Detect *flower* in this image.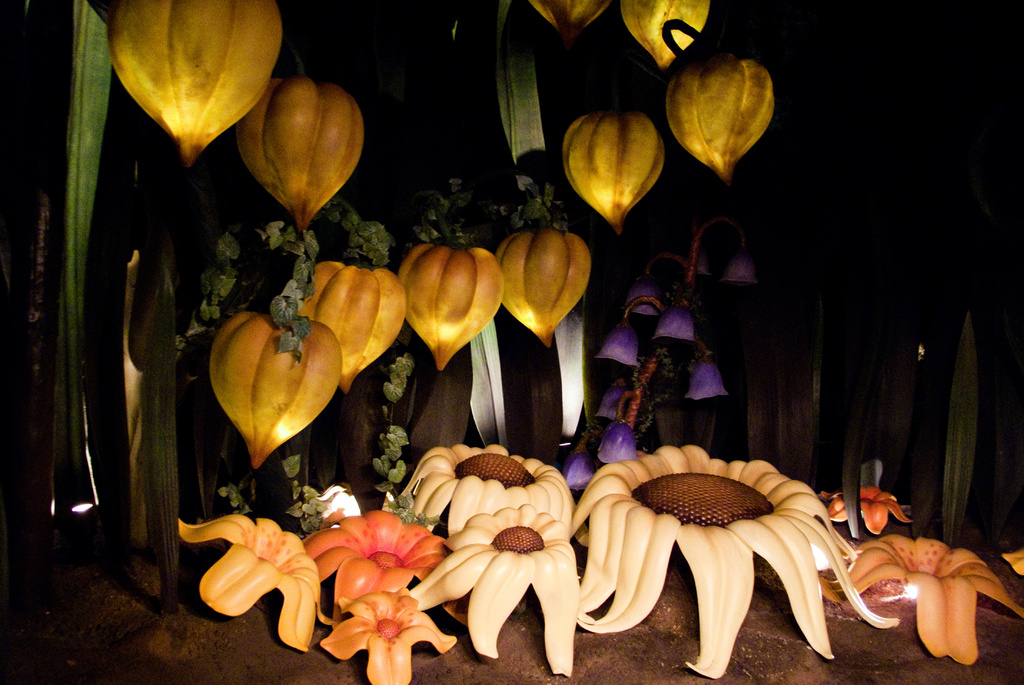
Detection: (821, 530, 1023, 664).
